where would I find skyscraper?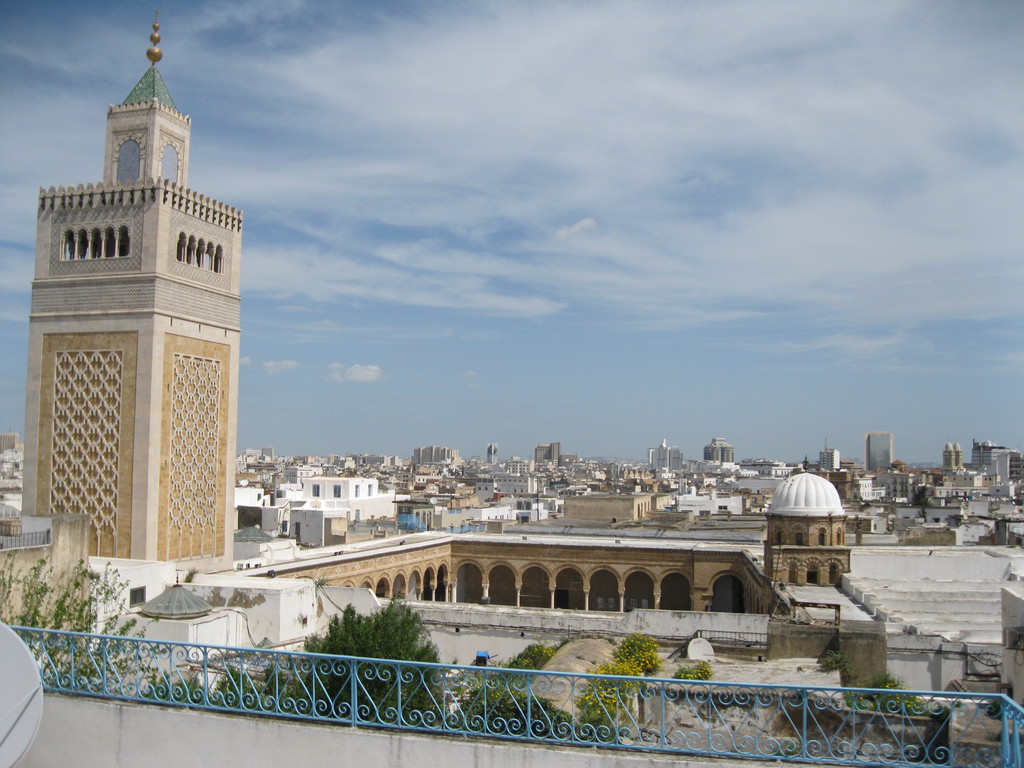
At {"x1": 488, "y1": 441, "x2": 501, "y2": 462}.
